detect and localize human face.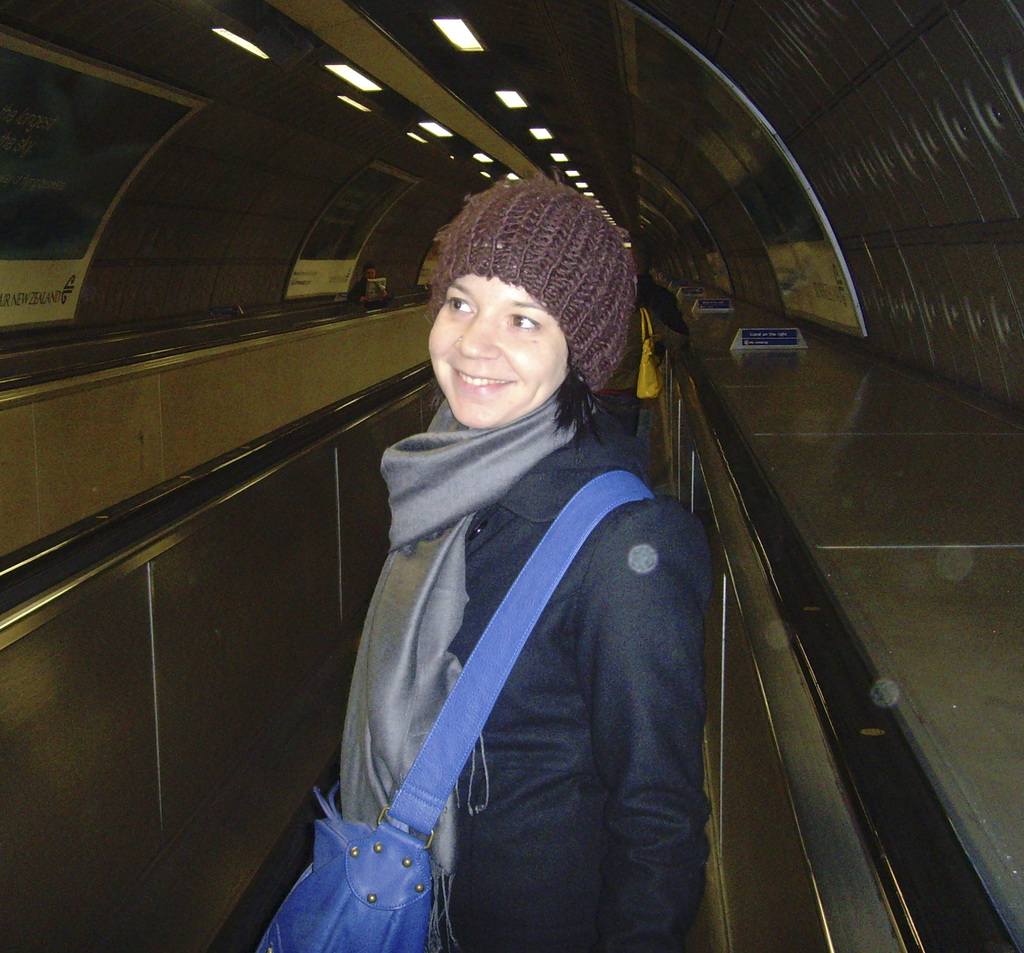
Localized at select_region(428, 271, 569, 428).
